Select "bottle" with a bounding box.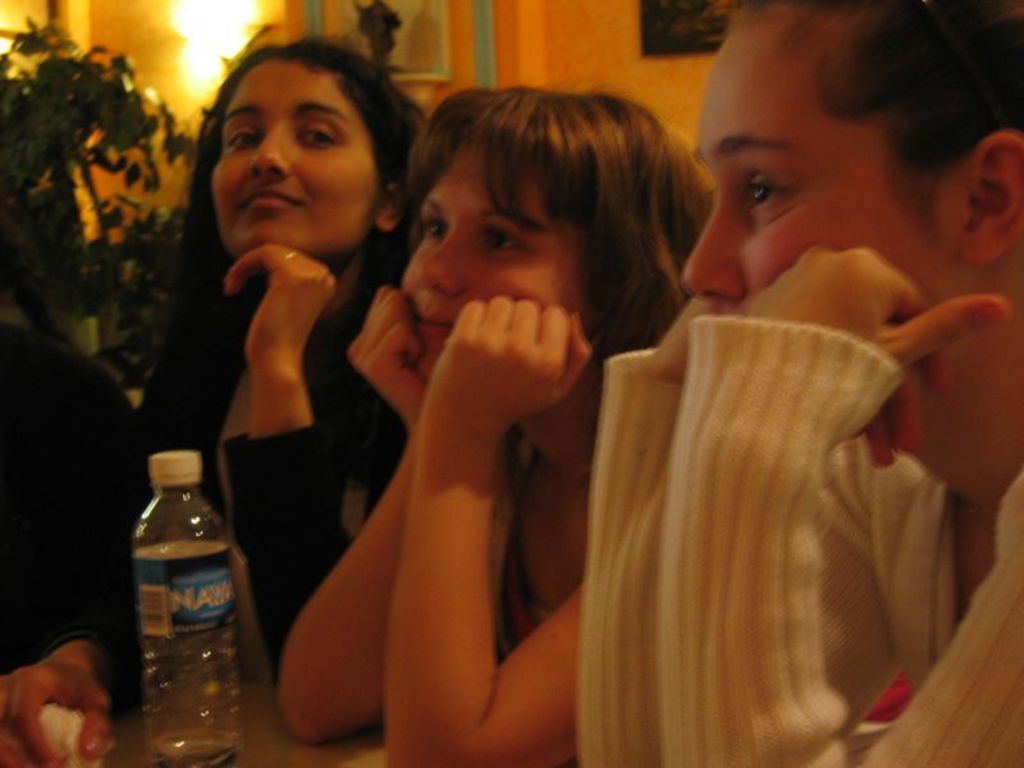
123 424 248 713.
